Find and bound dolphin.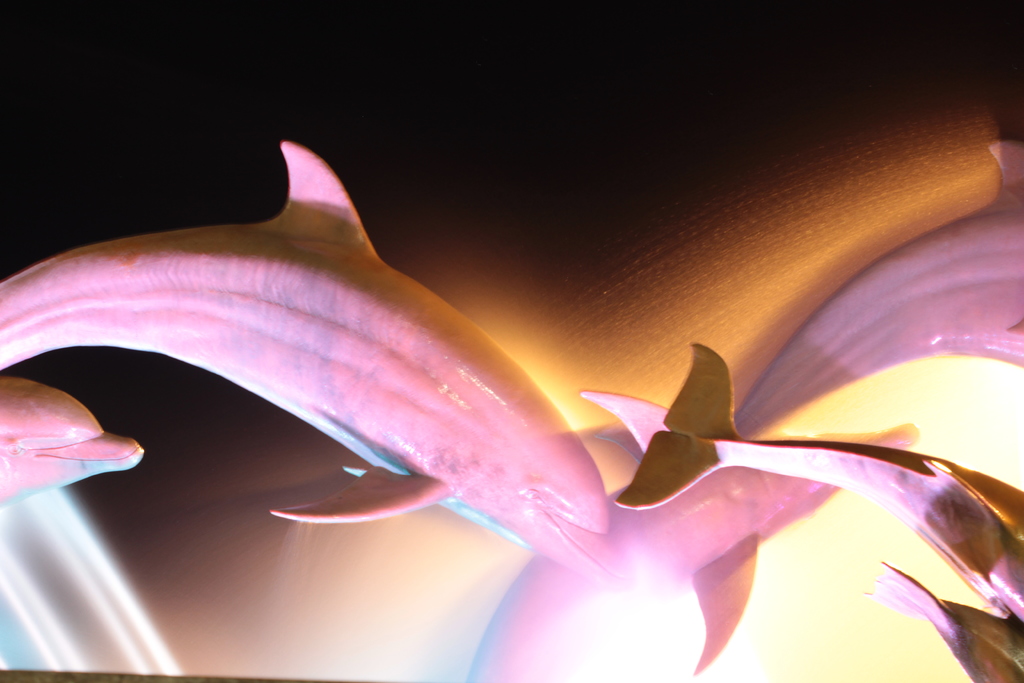
Bound: pyautogui.locateOnScreen(867, 559, 1023, 679).
